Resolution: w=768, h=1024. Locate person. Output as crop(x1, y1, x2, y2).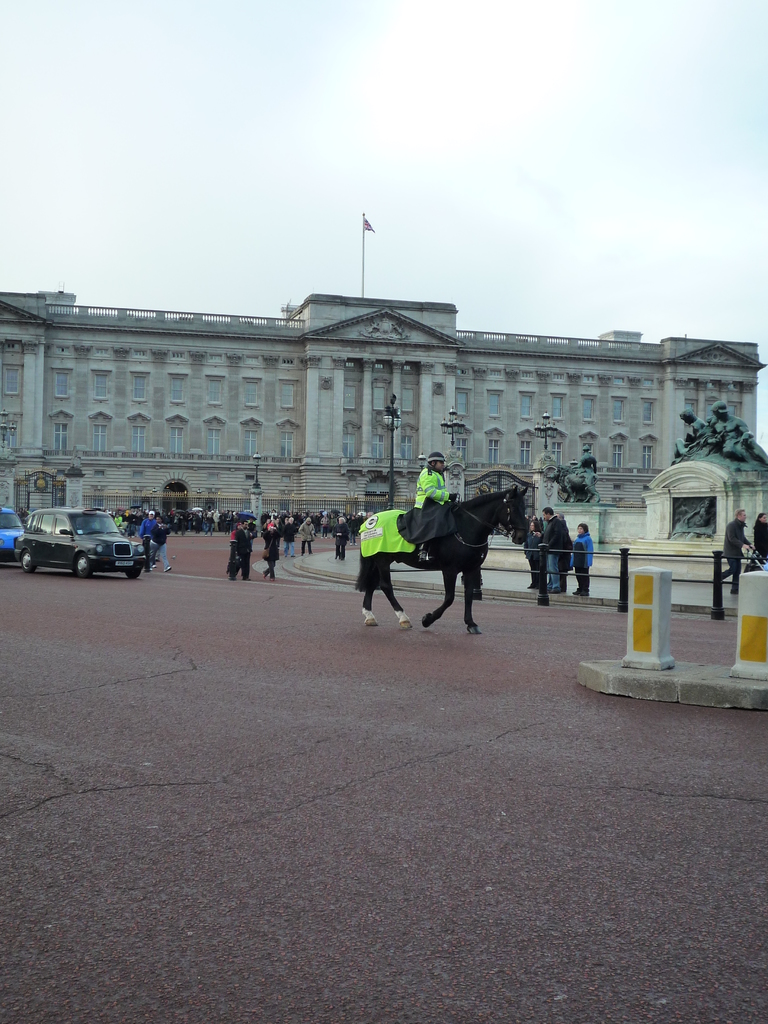
crop(674, 412, 701, 457).
